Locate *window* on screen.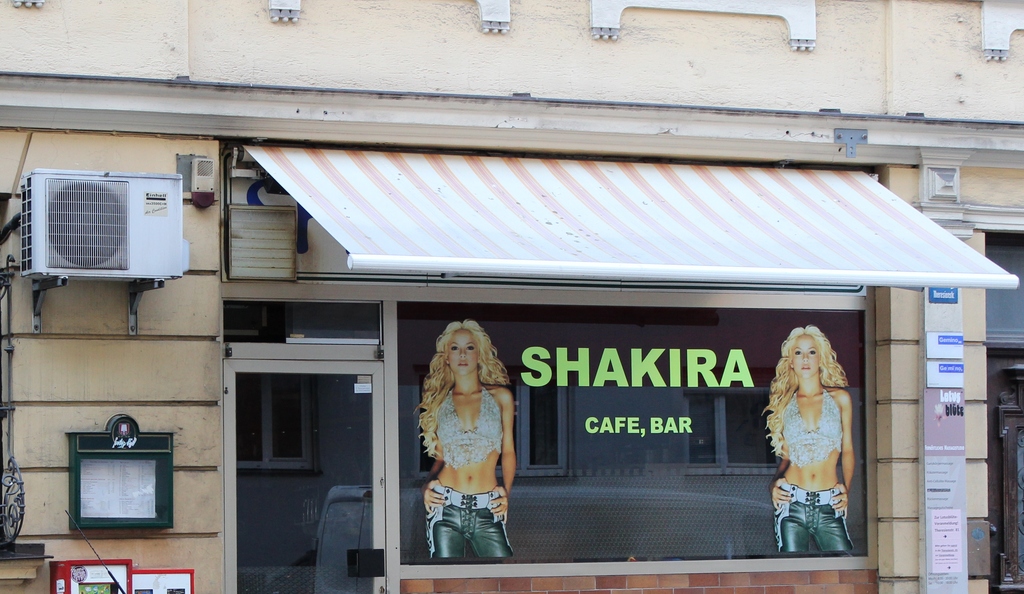
On screen at (left=999, top=362, right=1023, bottom=591).
